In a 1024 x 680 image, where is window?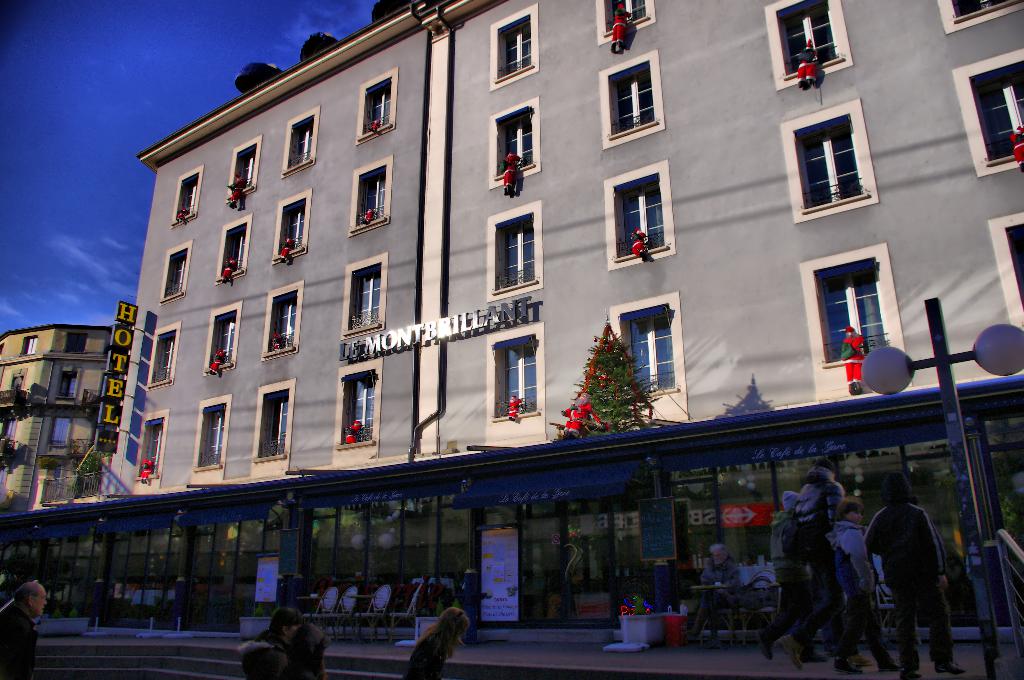
BBox(999, 215, 1023, 321).
